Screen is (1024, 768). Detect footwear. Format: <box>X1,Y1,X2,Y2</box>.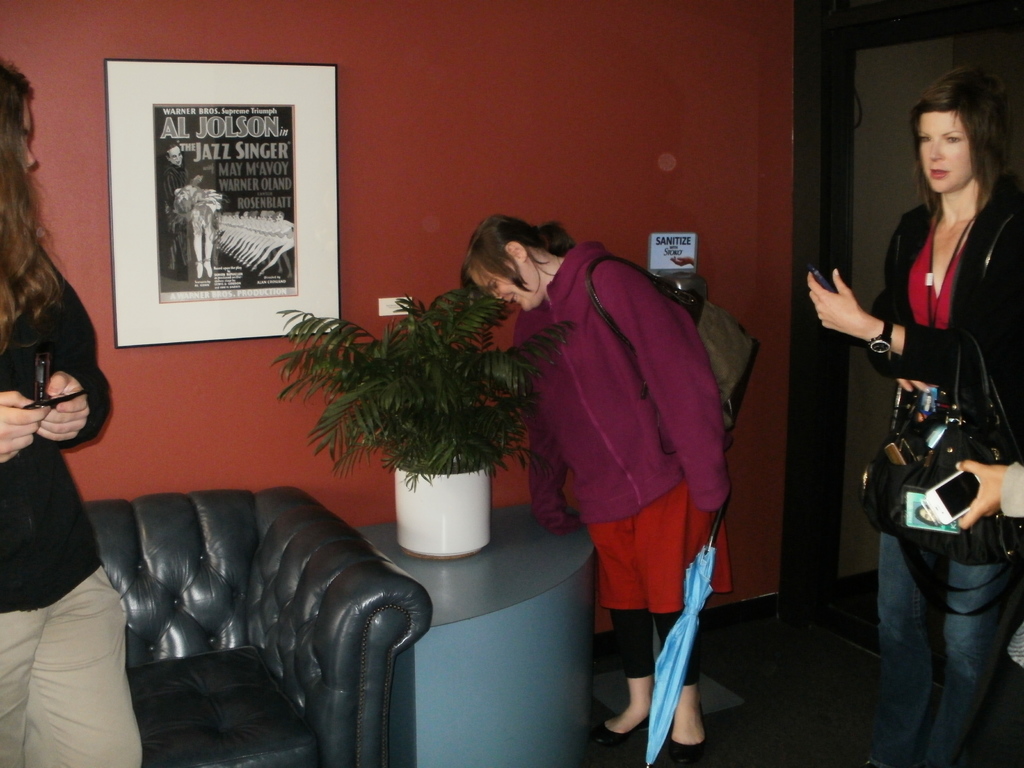
<box>668,708,706,767</box>.
